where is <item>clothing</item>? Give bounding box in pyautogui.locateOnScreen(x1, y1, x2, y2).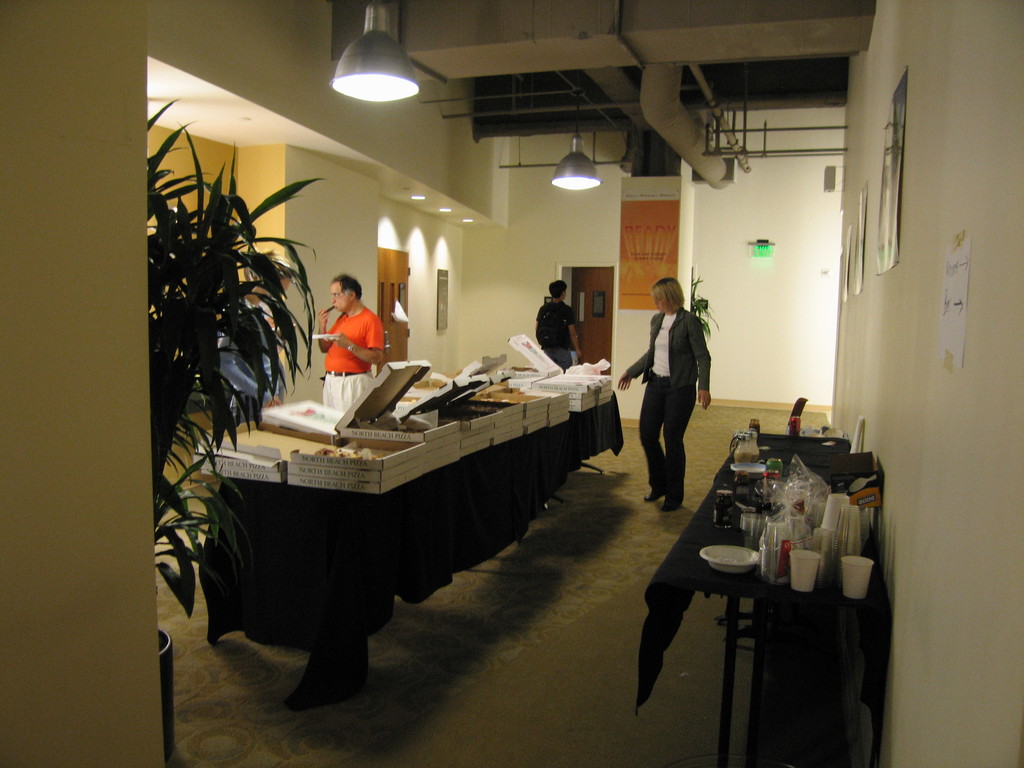
pyautogui.locateOnScreen(540, 298, 575, 366).
